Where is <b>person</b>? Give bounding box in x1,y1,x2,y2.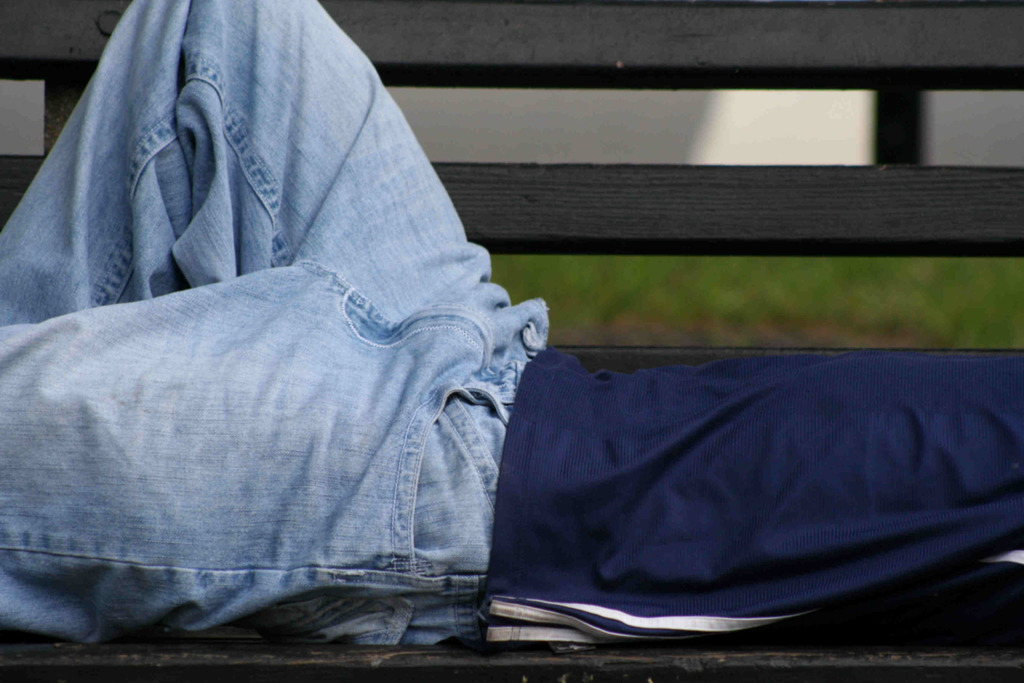
0,0,1023,645.
